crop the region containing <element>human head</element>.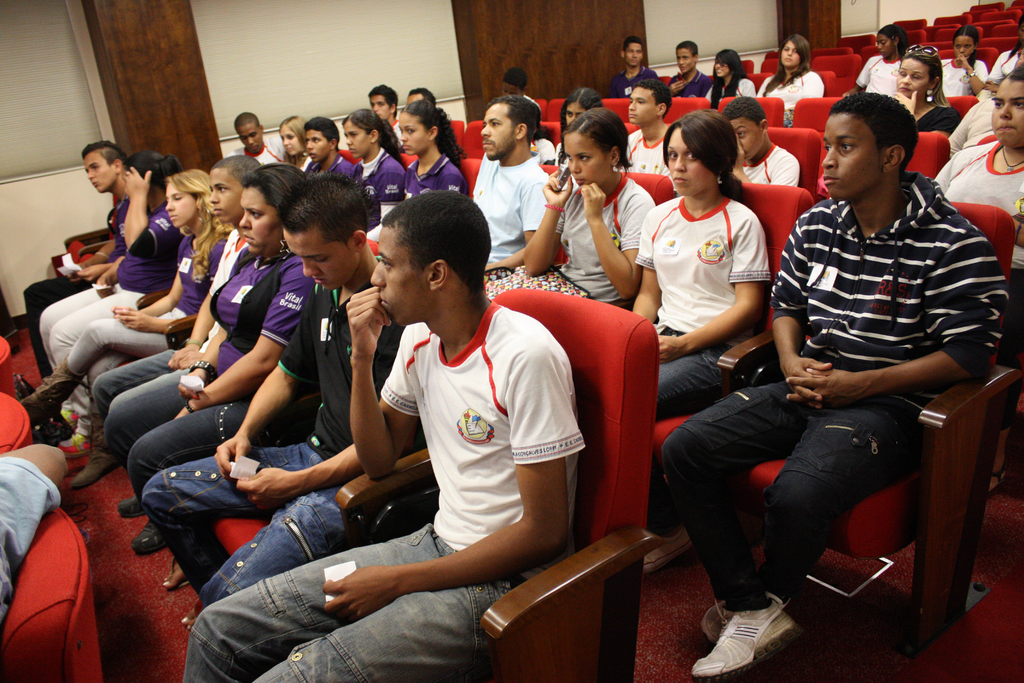
Crop region: <region>234, 163, 307, 253</region>.
